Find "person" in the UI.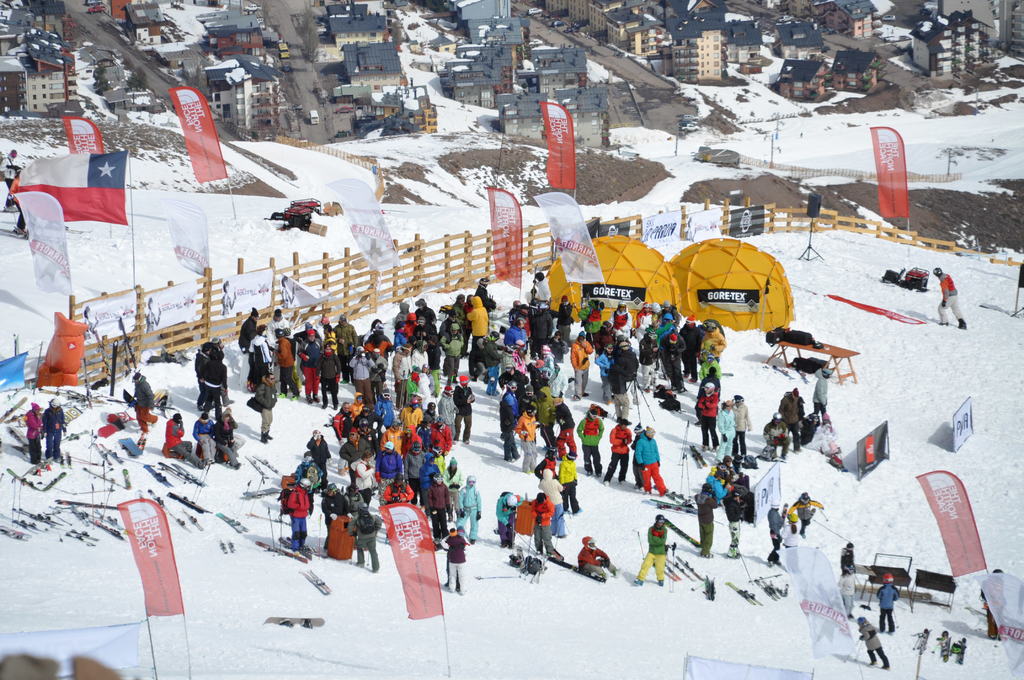
UI element at locate(714, 400, 737, 458).
